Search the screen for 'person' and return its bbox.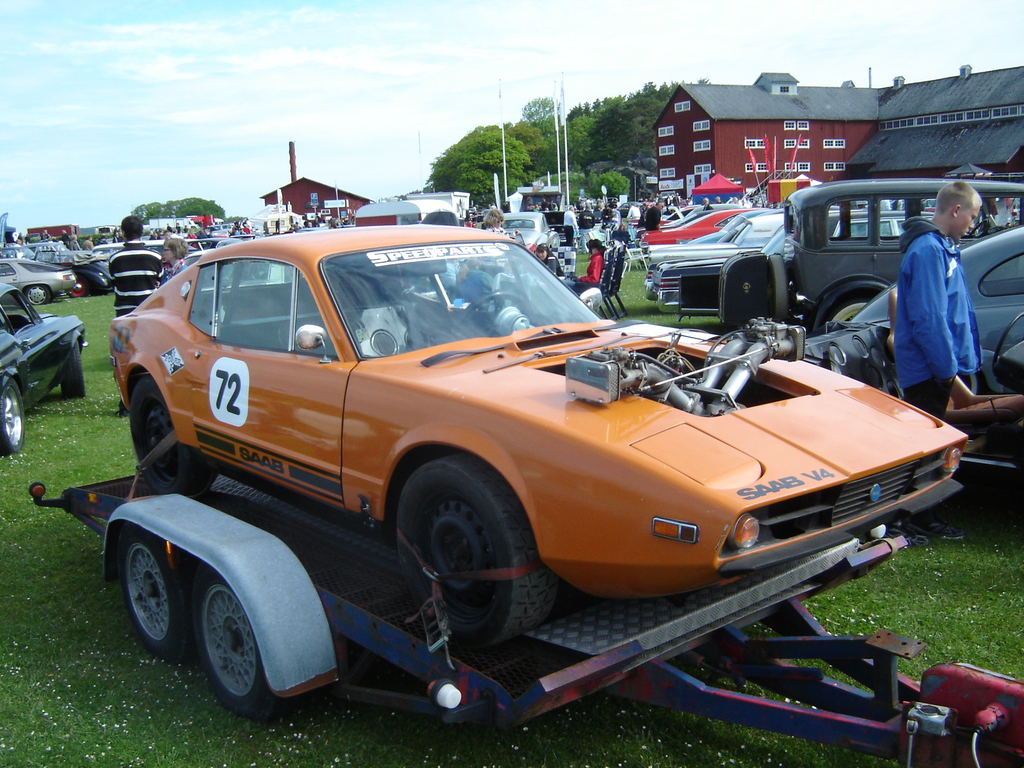
Found: <bbox>561, 234, 607, 295</bbox>.
